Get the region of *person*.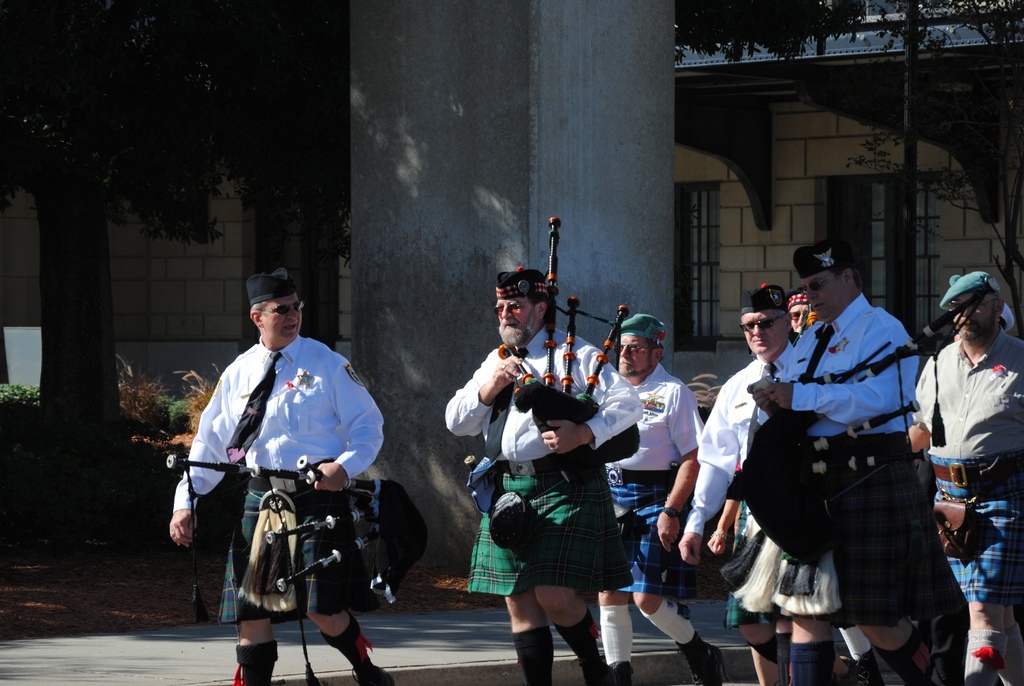
<bbox>195, 284, 378, 676</bbox>.
